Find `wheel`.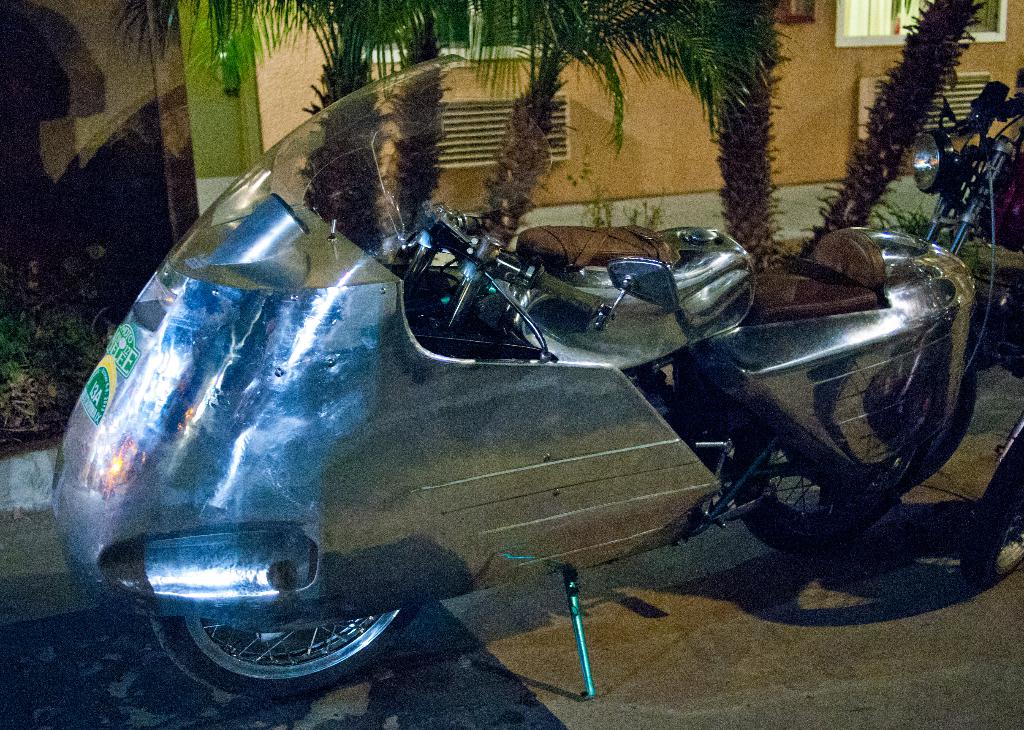
bbox=(735, 423, 934, 556).
